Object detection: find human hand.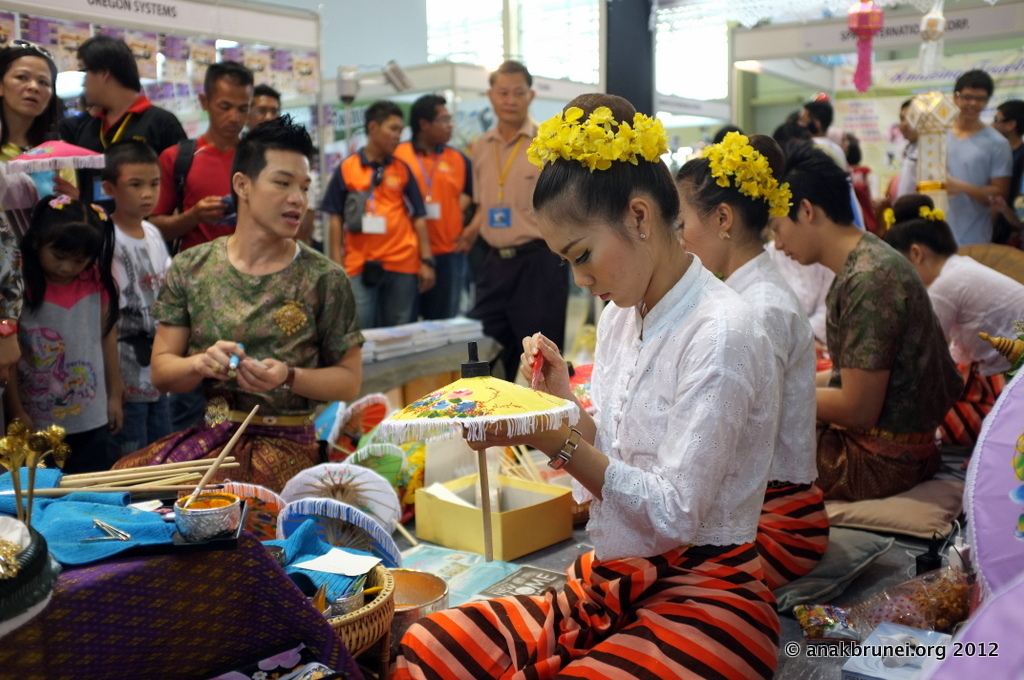
Rect(0, 337, 25, 389).
